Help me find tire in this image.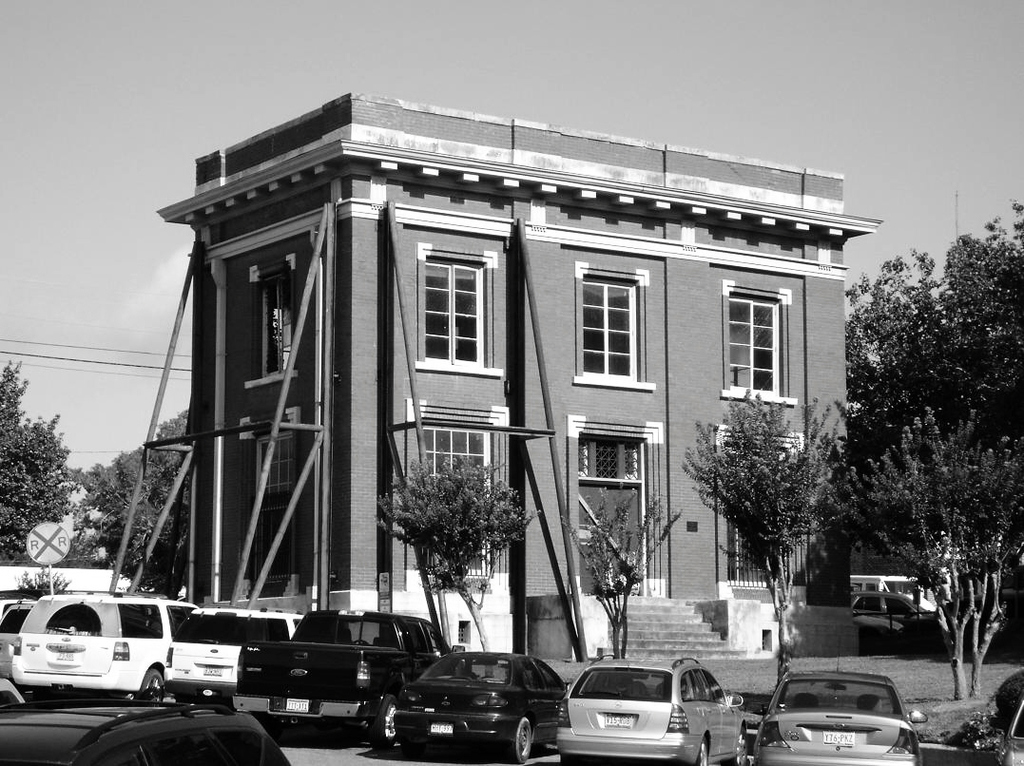
Found it: BBox(730, 726, 746, 764).
